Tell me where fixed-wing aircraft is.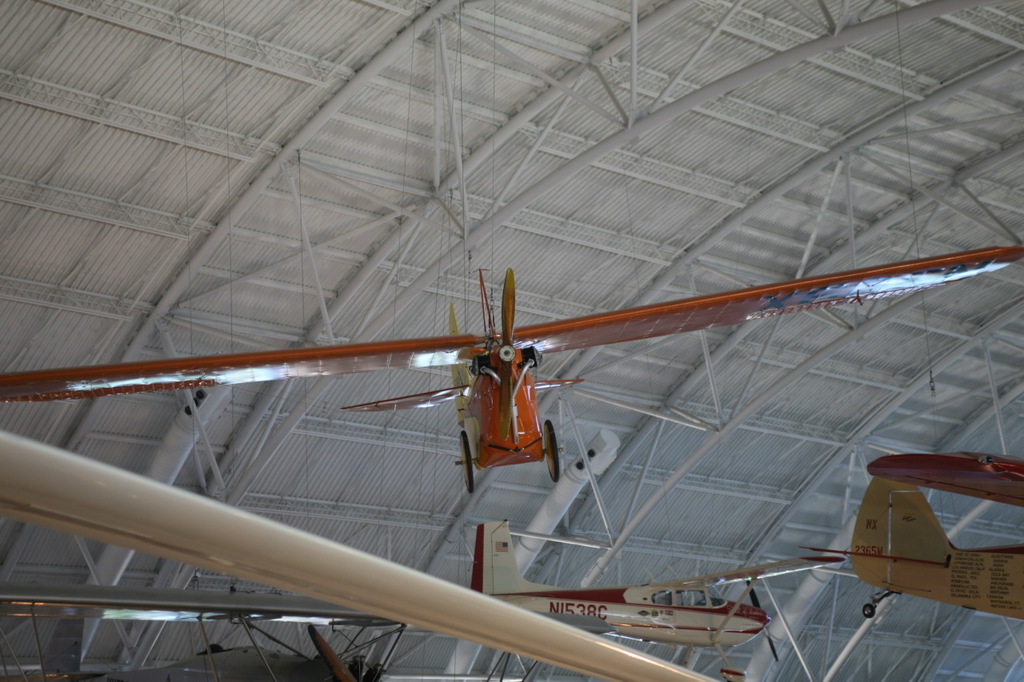
fixed-wing aircraft is at bbox=[474, 520, 842, 681].
